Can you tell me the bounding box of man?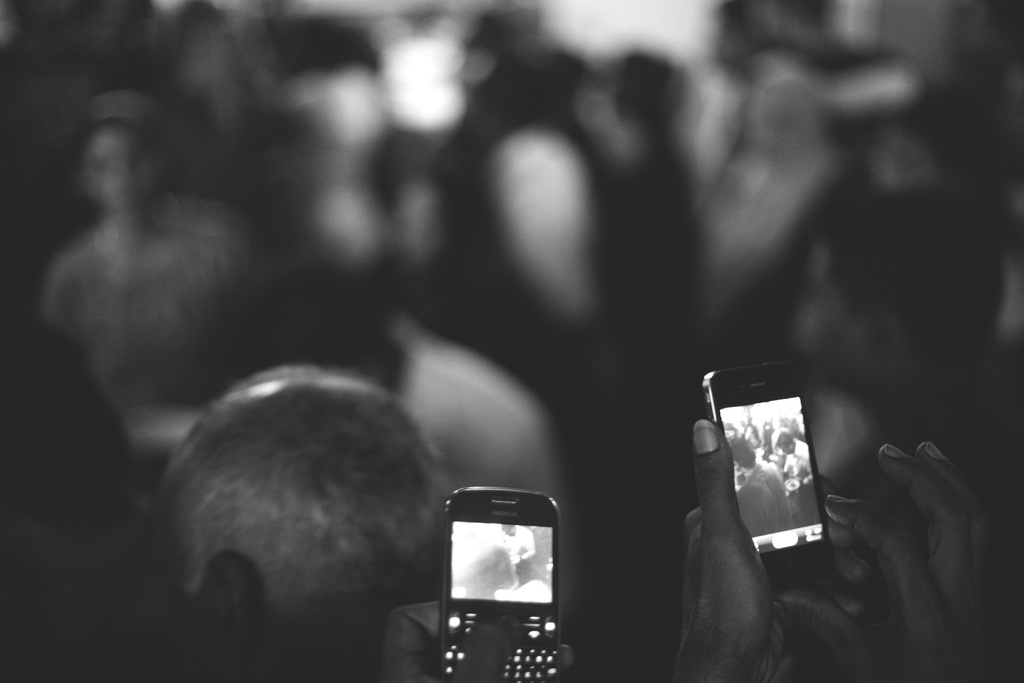
rect(774, 431, 810, 483).
